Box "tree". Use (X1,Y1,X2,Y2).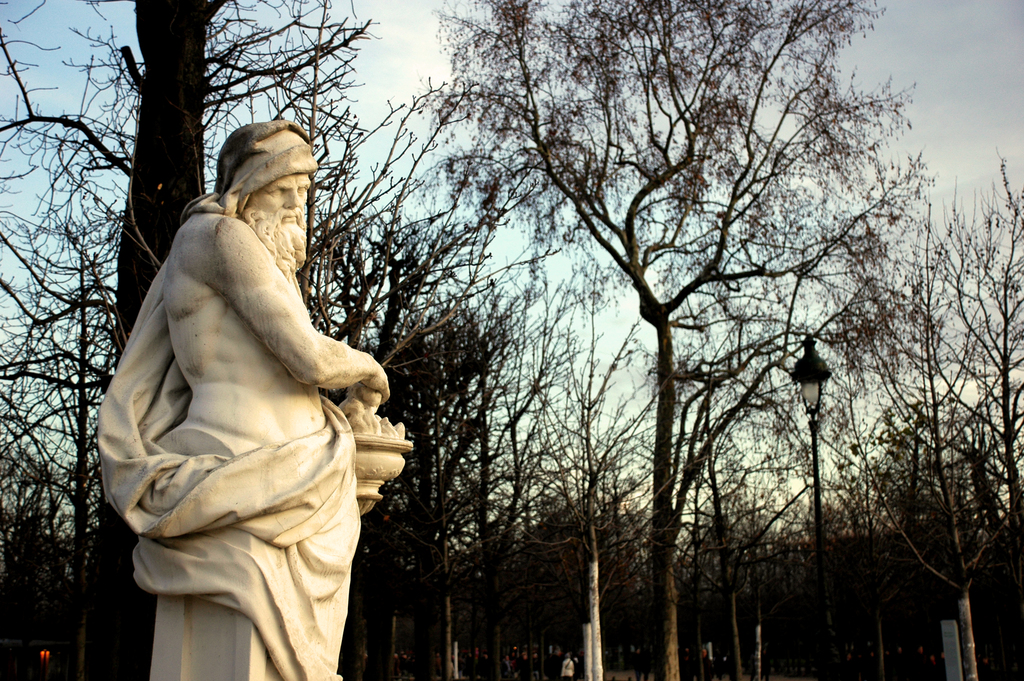
(422,0,931,679).
